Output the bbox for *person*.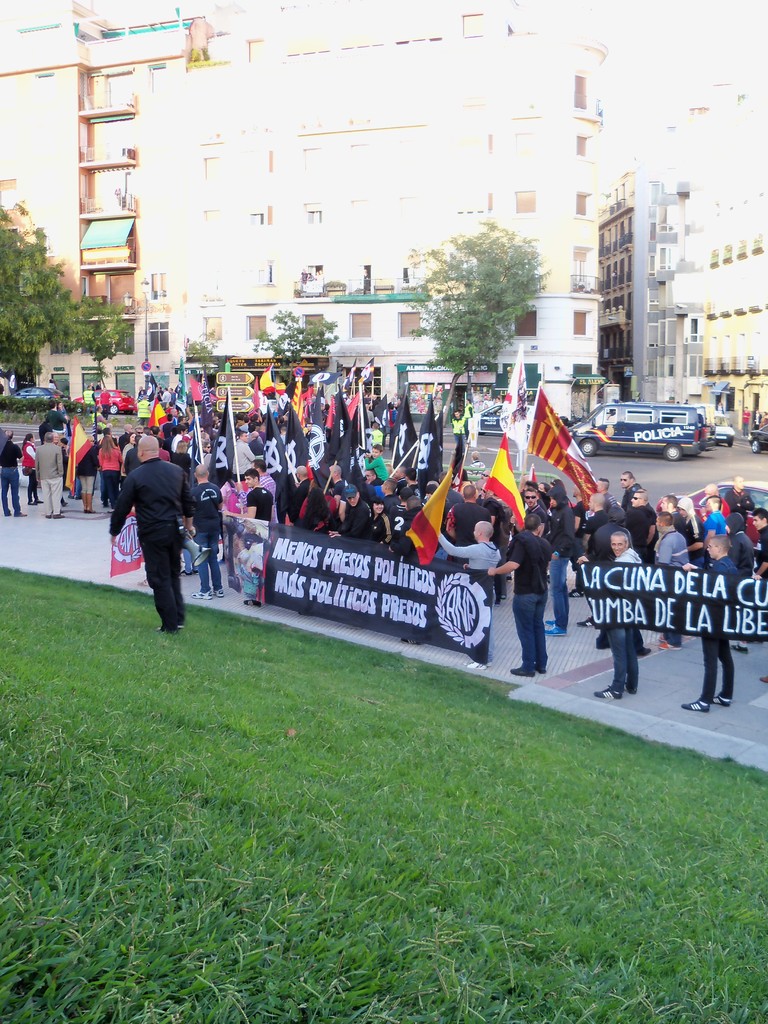
locate(682, 494, 727, 552).
